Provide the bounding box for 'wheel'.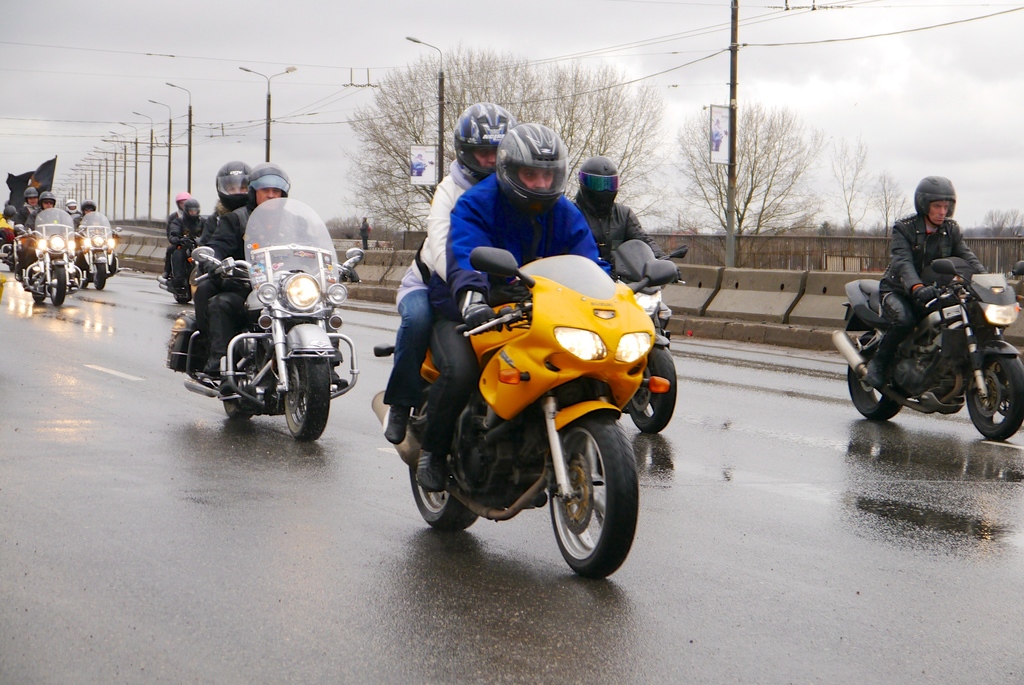
bbox(966, 351, 1023, 440).
